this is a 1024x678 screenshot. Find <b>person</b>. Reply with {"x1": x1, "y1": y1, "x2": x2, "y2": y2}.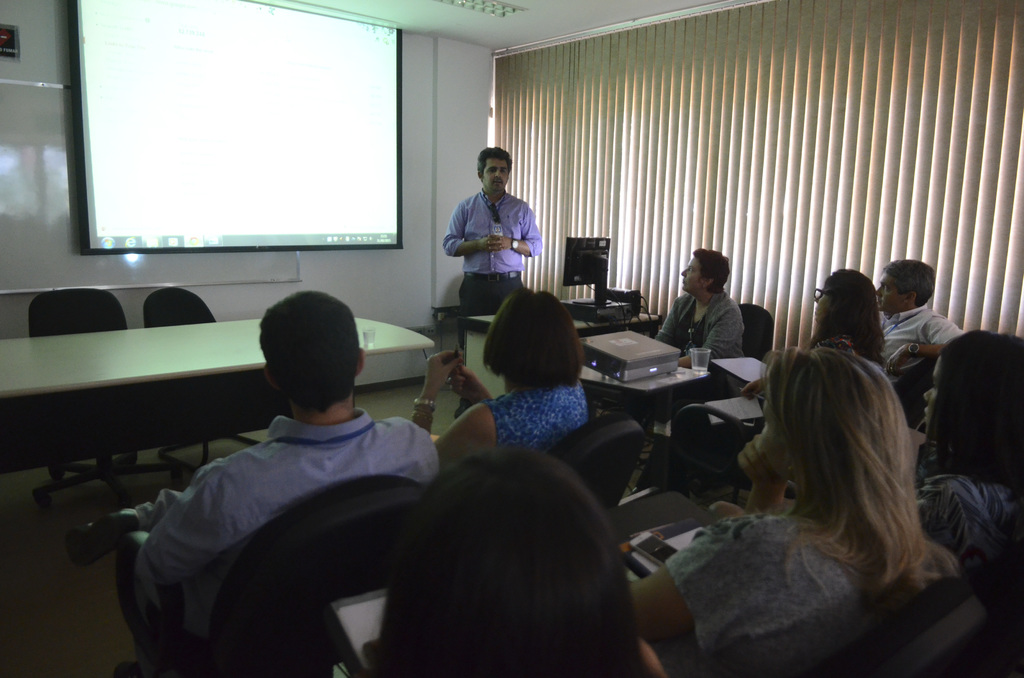
{"x1": 876, "y1": 261, "x2": 963, "y2": 432}.
